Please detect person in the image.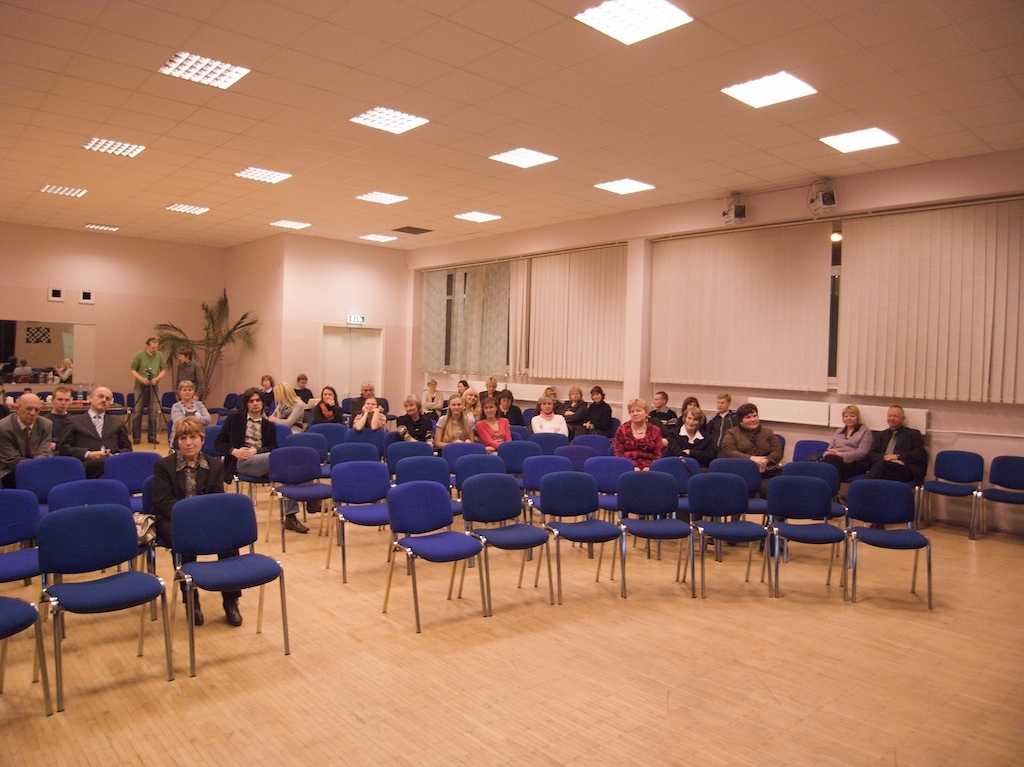
select_region(685, 396, 743, 460).
